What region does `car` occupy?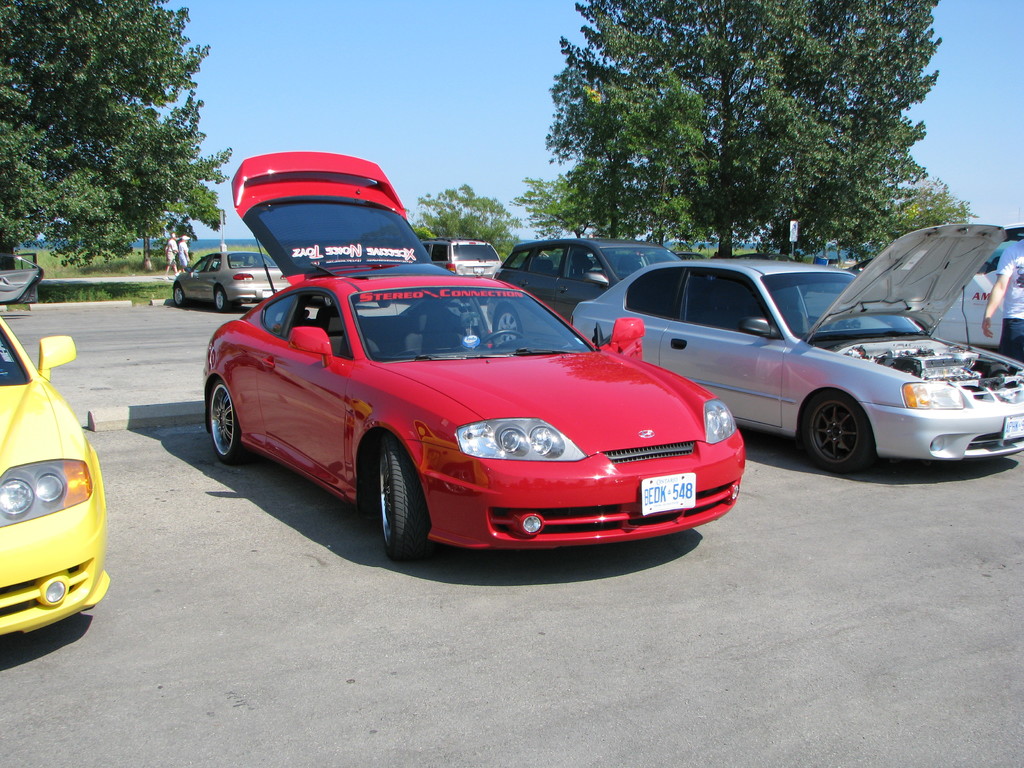
[0,298,111,643].
